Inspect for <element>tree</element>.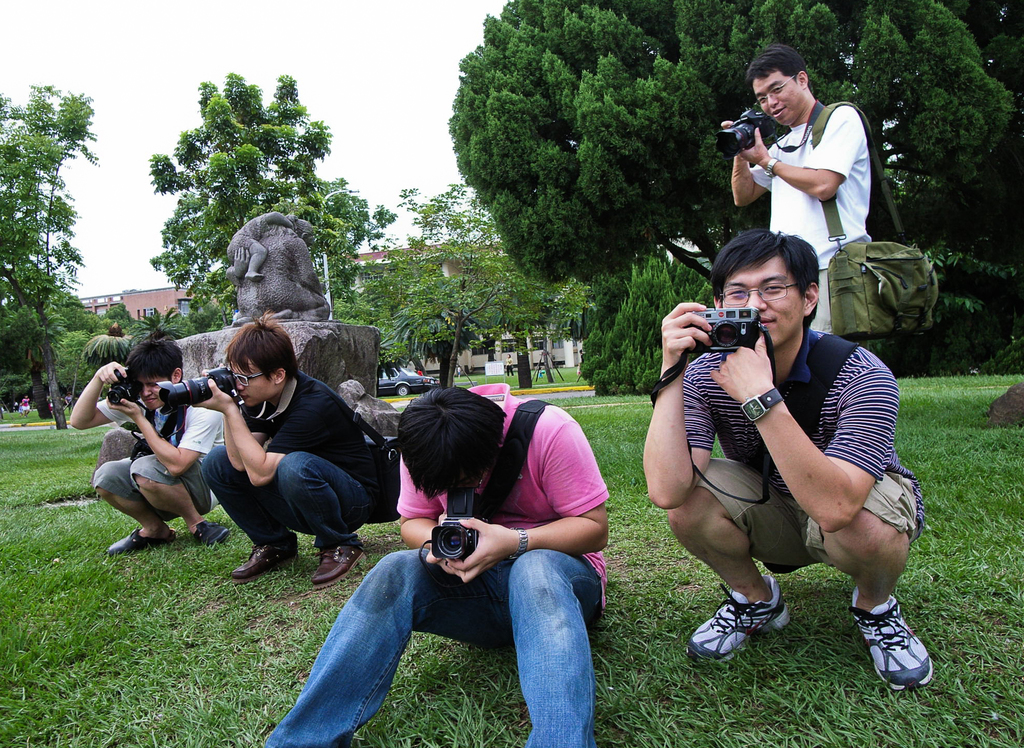
Inspection: region(131, 68, 374, 330).
